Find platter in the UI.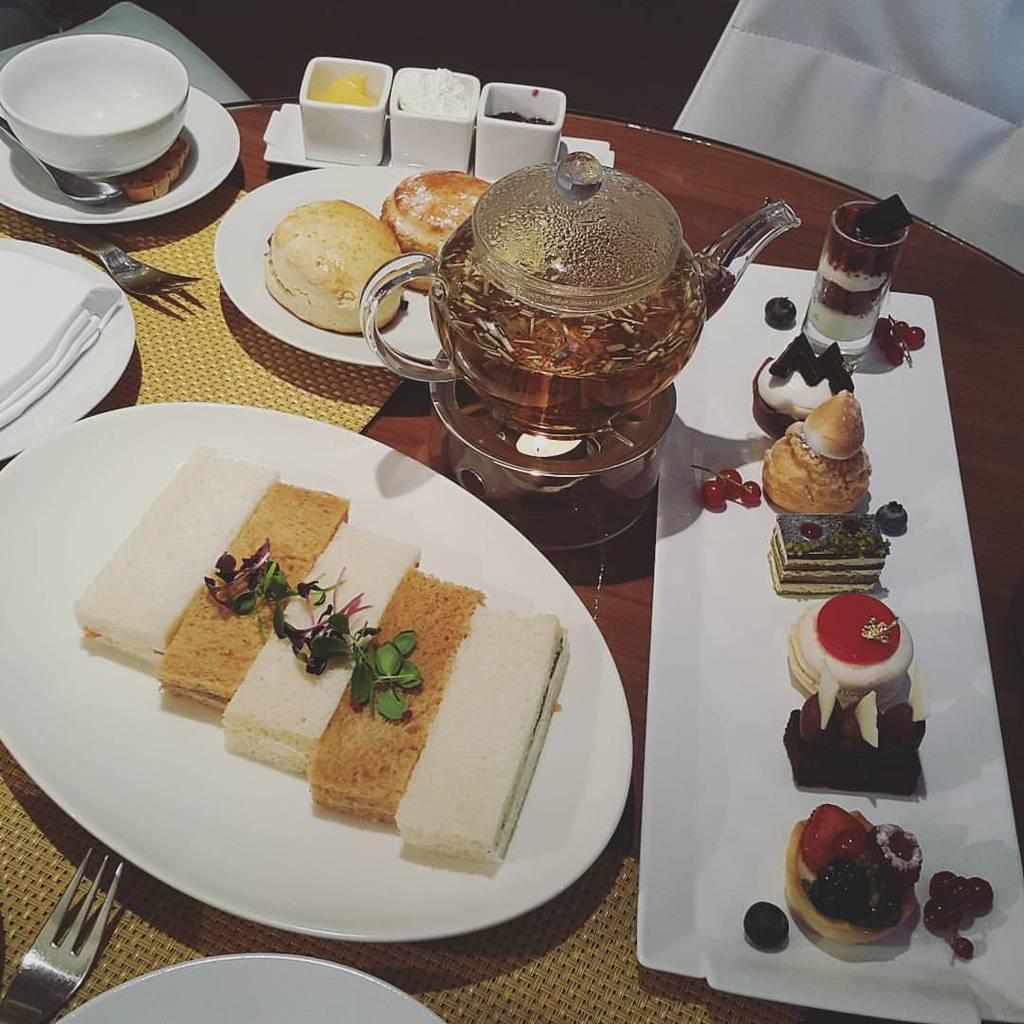
UI element at BBox(53, 950, 448, 1023).
